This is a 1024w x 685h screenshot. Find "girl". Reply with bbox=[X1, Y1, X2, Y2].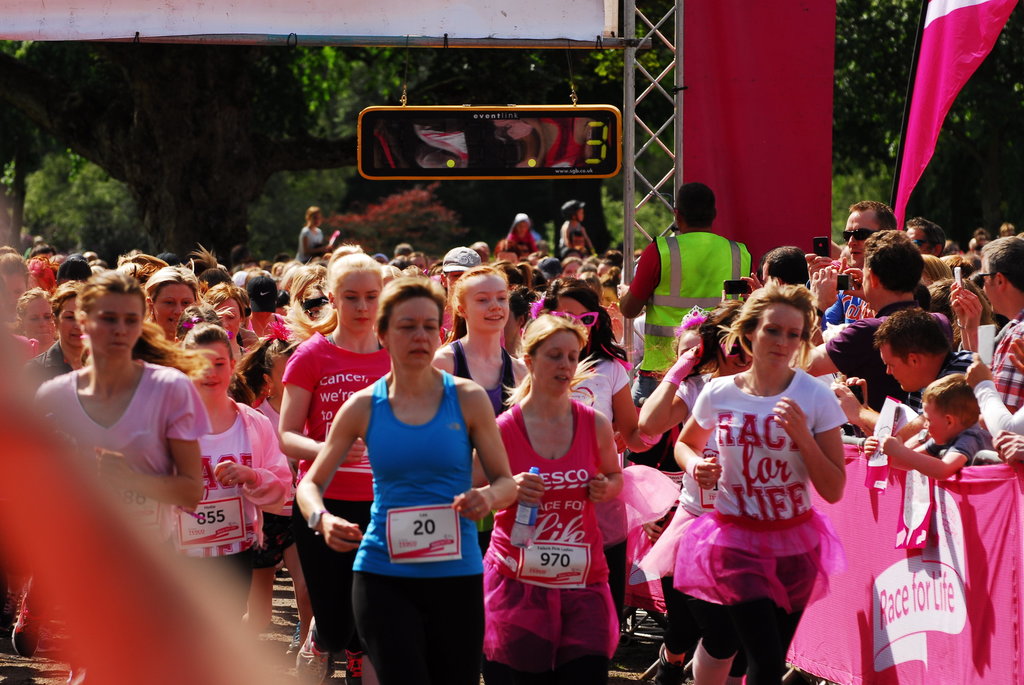
bbox=[227, 324, 310, 649].
